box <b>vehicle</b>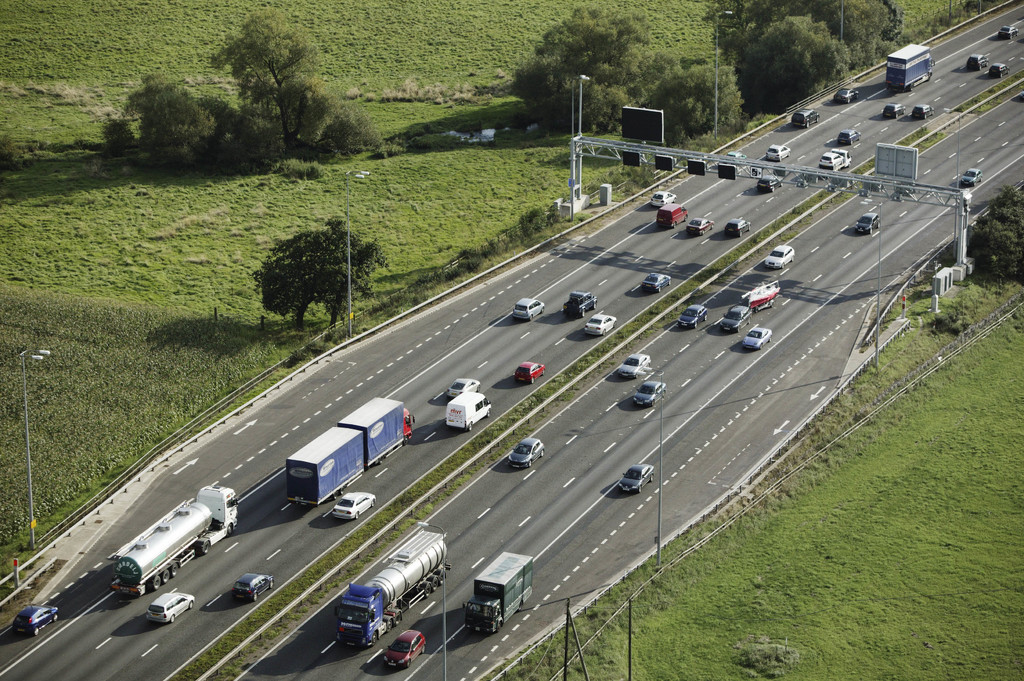
bbox=[835, 87, 860, 104]
